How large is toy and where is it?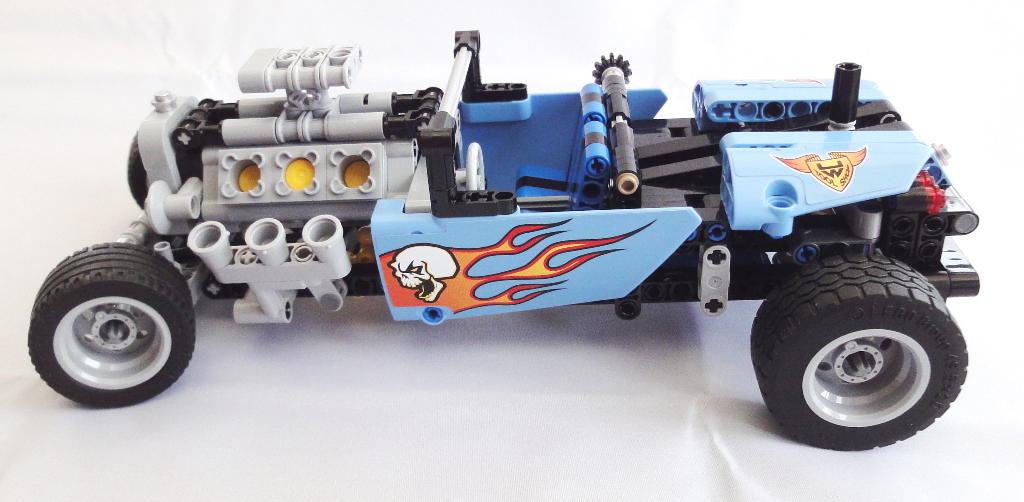
Bounding box: box=[24, 28, 981, 455].
